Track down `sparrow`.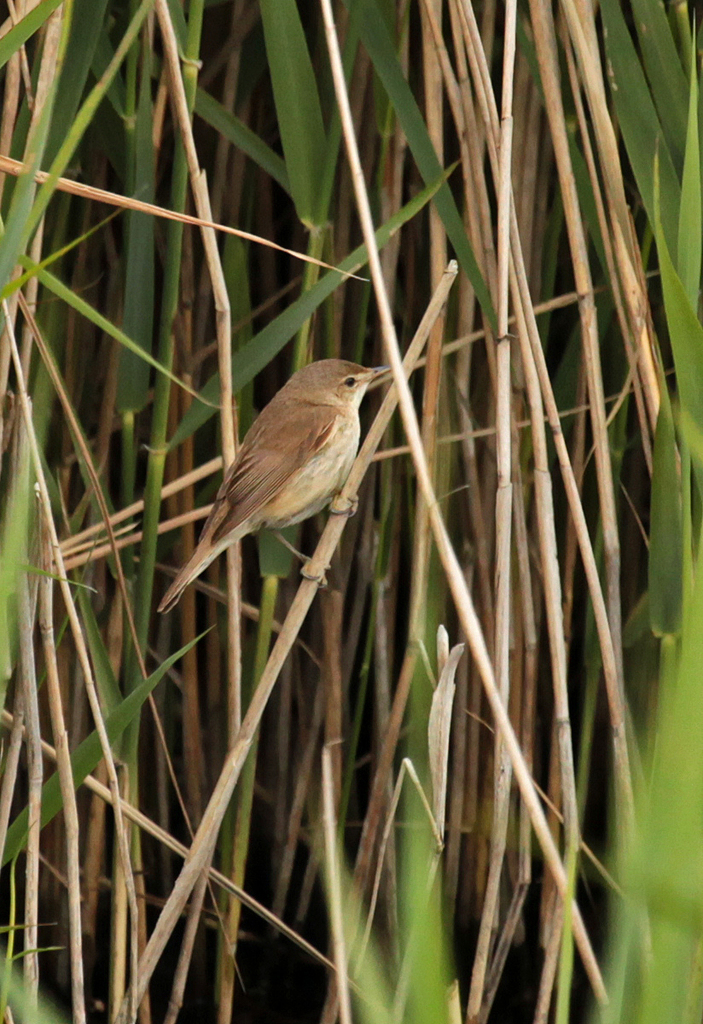
Tracked to crop(156, 360, 398, 613).
